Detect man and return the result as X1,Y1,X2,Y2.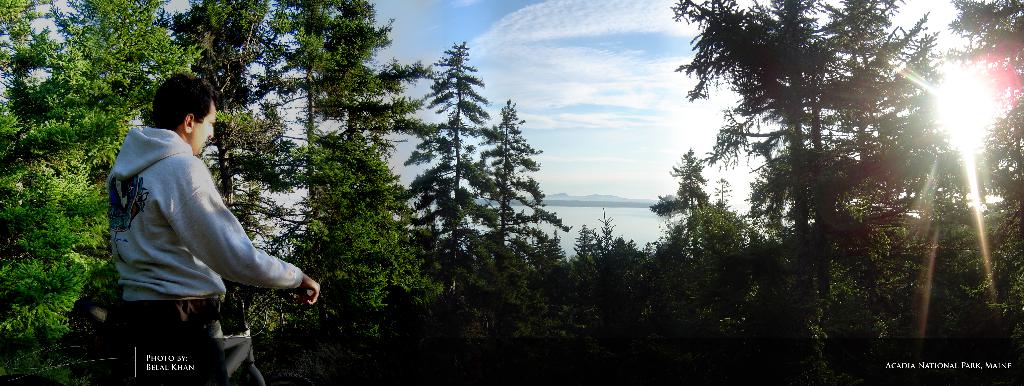
90,76,353,328.
